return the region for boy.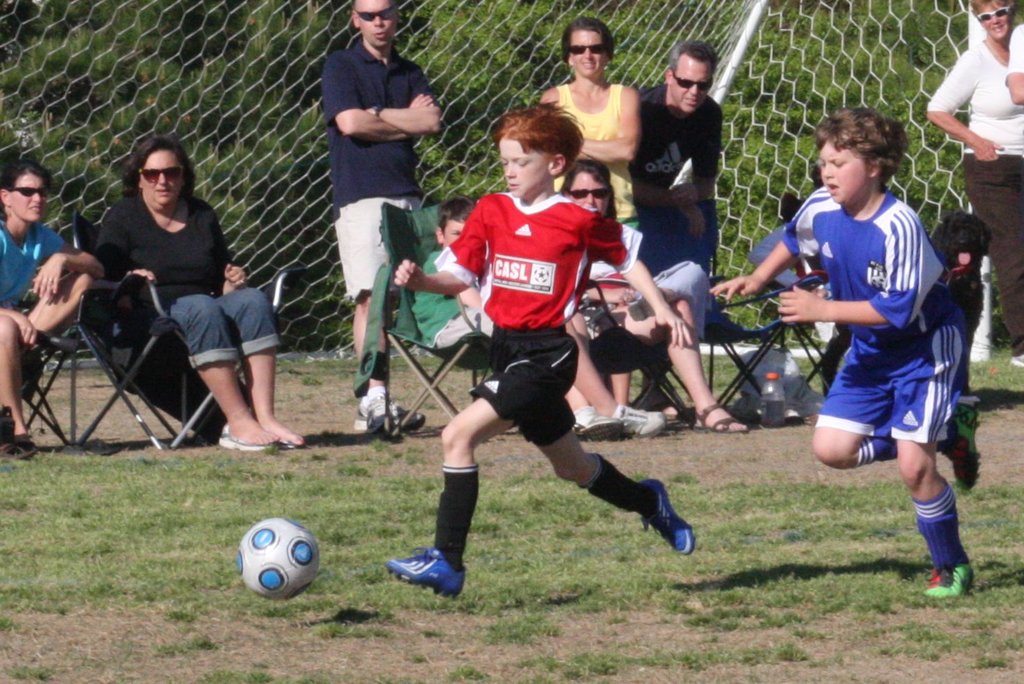
locate(383, 105, 704, 598).
